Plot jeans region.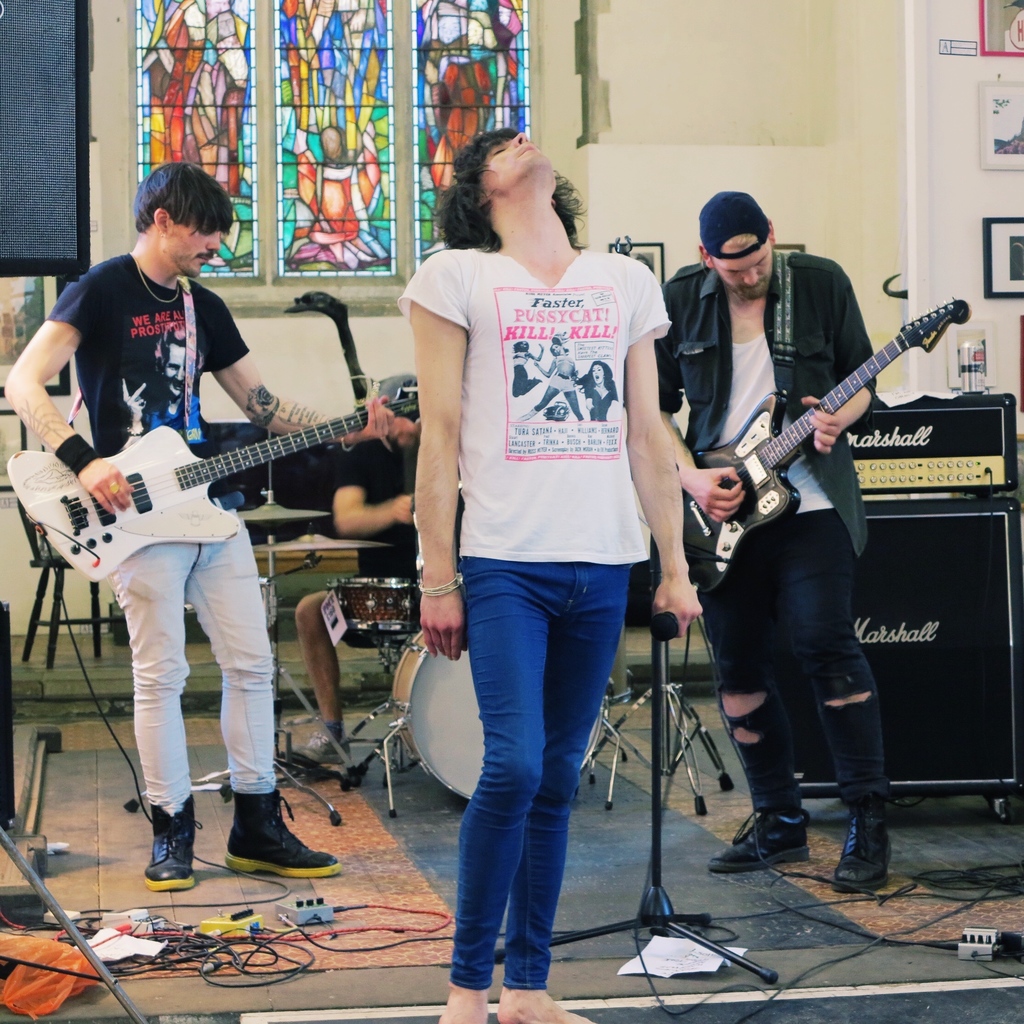
Plotted at {"left": 105, "top": 490, "right": 280, "bottom": 820}.
